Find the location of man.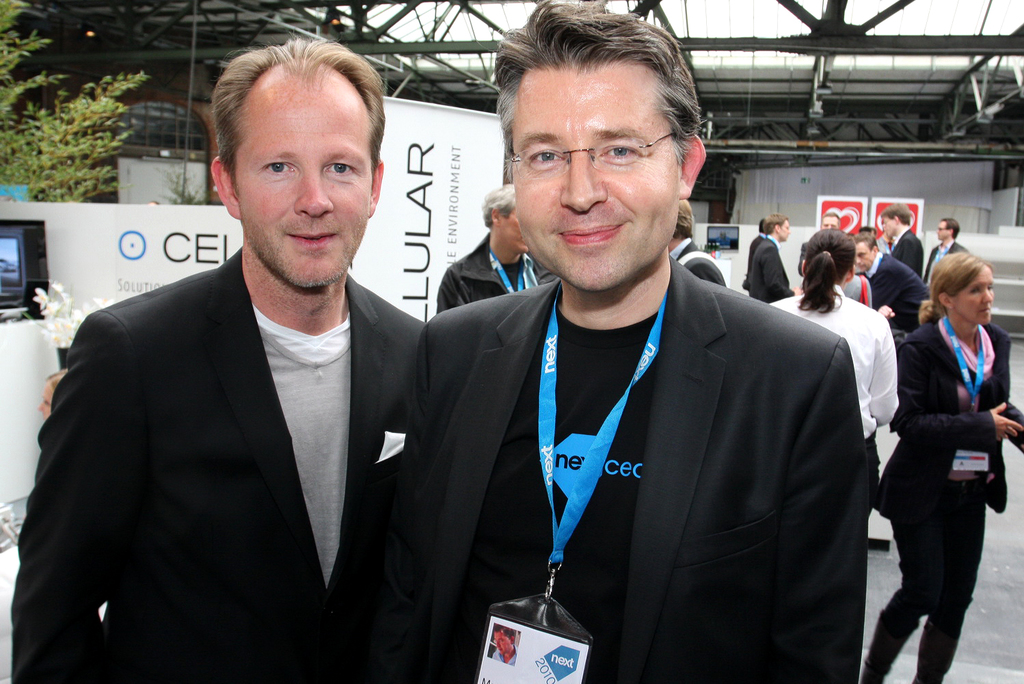
Location: bbox(926, 218, 967, 288).
